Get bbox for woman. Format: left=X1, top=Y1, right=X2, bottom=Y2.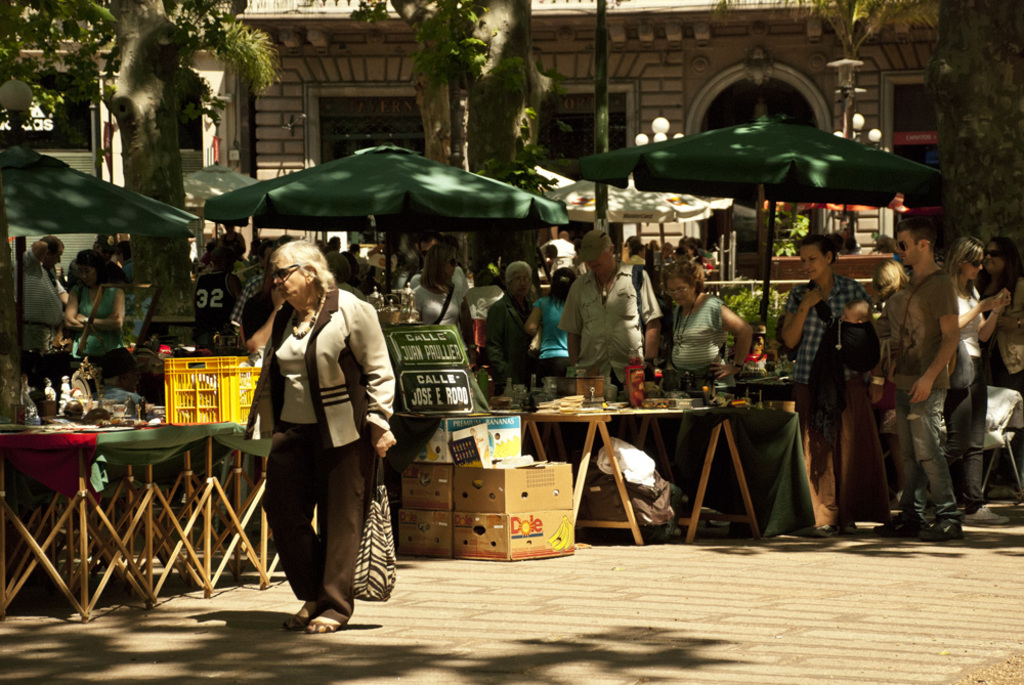
left=523, top=263, right=582, bottom=382.
